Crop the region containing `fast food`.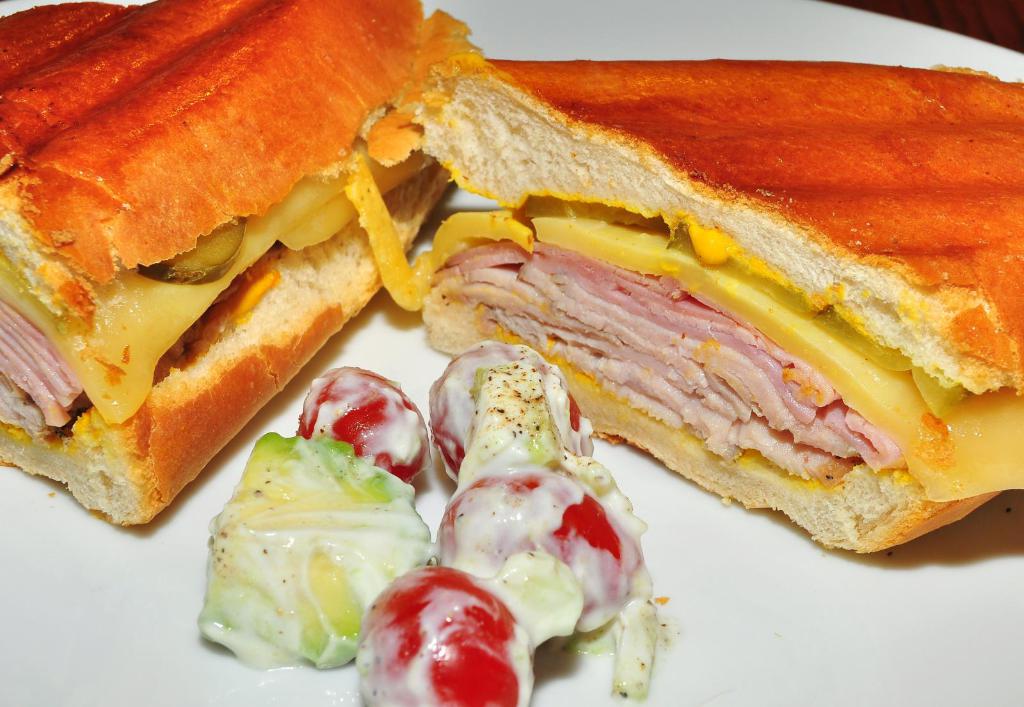
Crop region: Rect(440, 447, 642, 644).
